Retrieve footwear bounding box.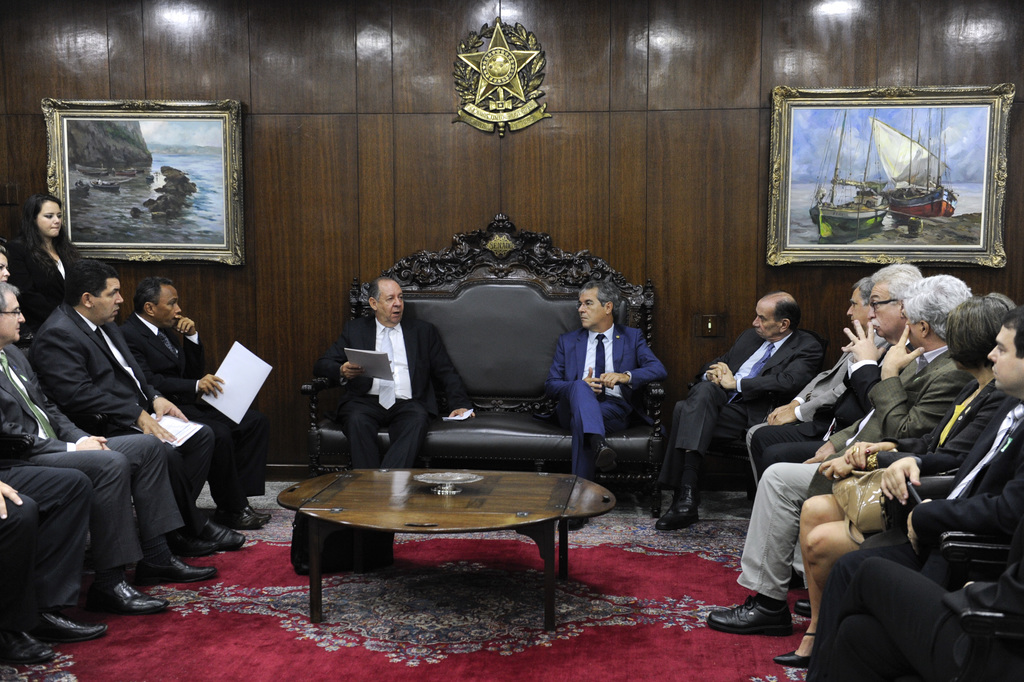
Bounding box: 26:608:110:638.
